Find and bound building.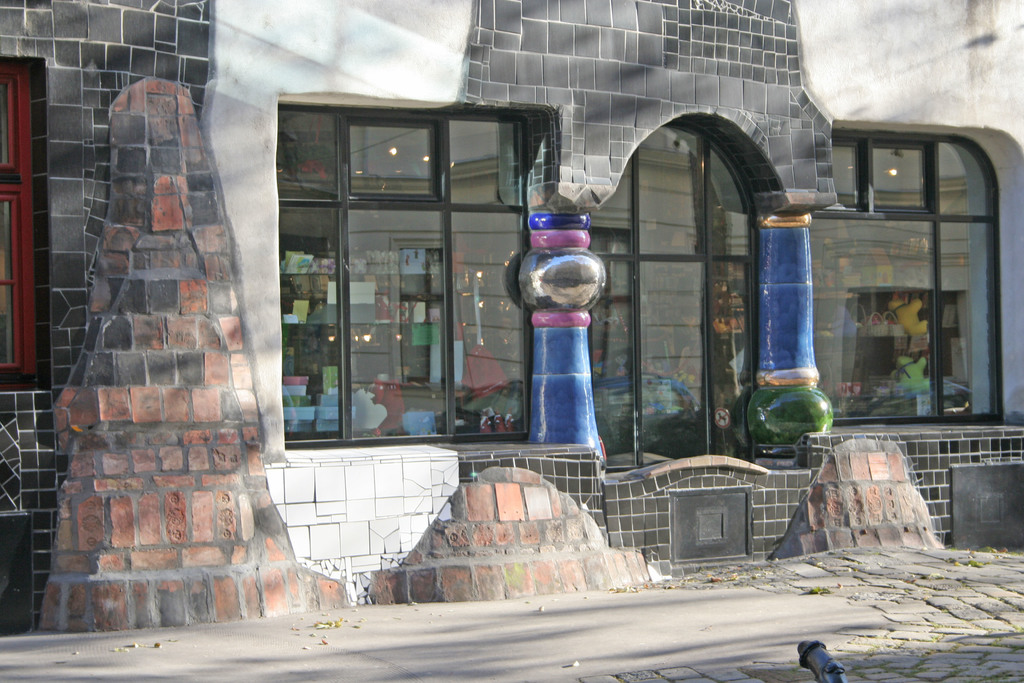
Bound: rect(2, 0, 1023, 638).
